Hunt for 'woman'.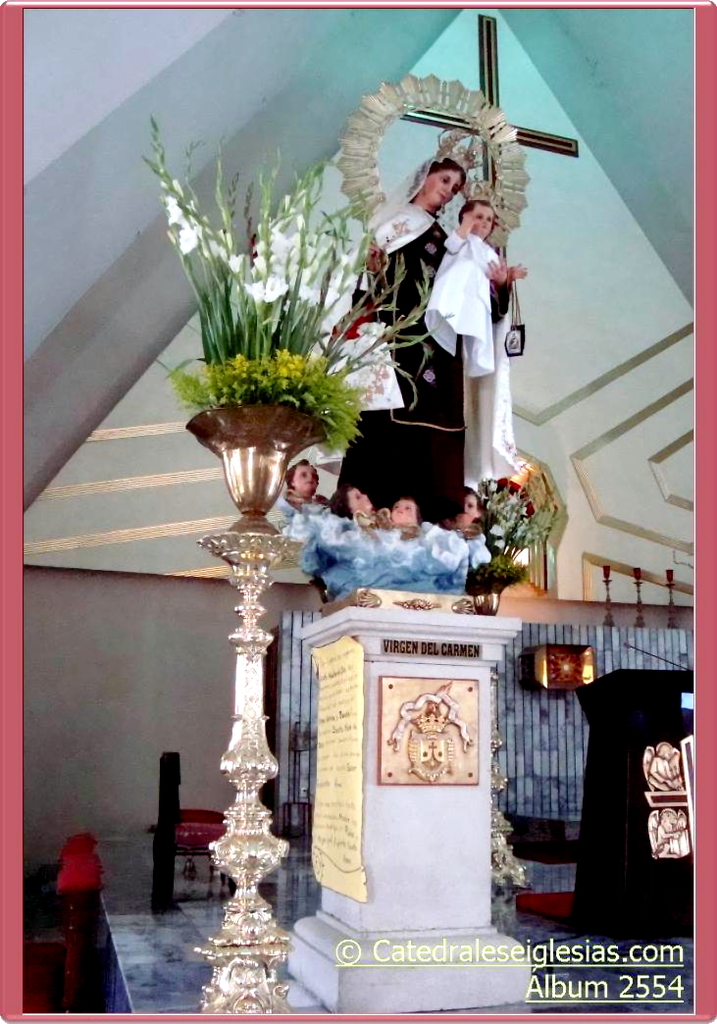
Hunted down at BBox(317, 159, 521, 520).
